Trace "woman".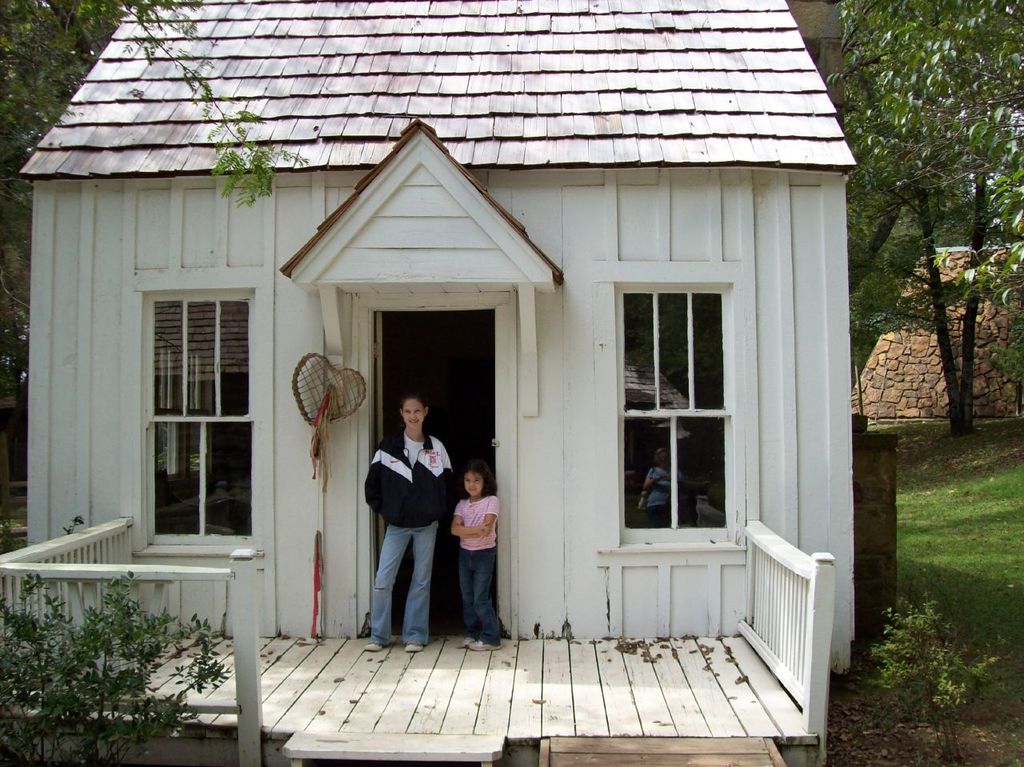
Traced to {"x1": 362, "y1": 389, "x2": 463, "y2": 653}.
